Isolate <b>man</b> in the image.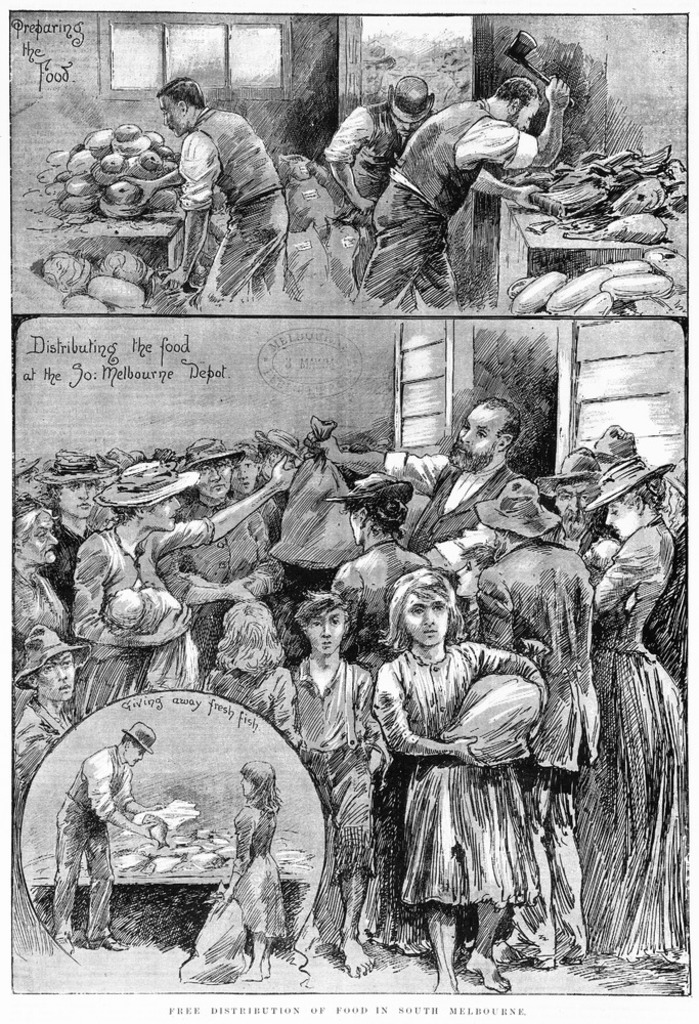
Isolated region: crop(325, 71, 424, 288).
